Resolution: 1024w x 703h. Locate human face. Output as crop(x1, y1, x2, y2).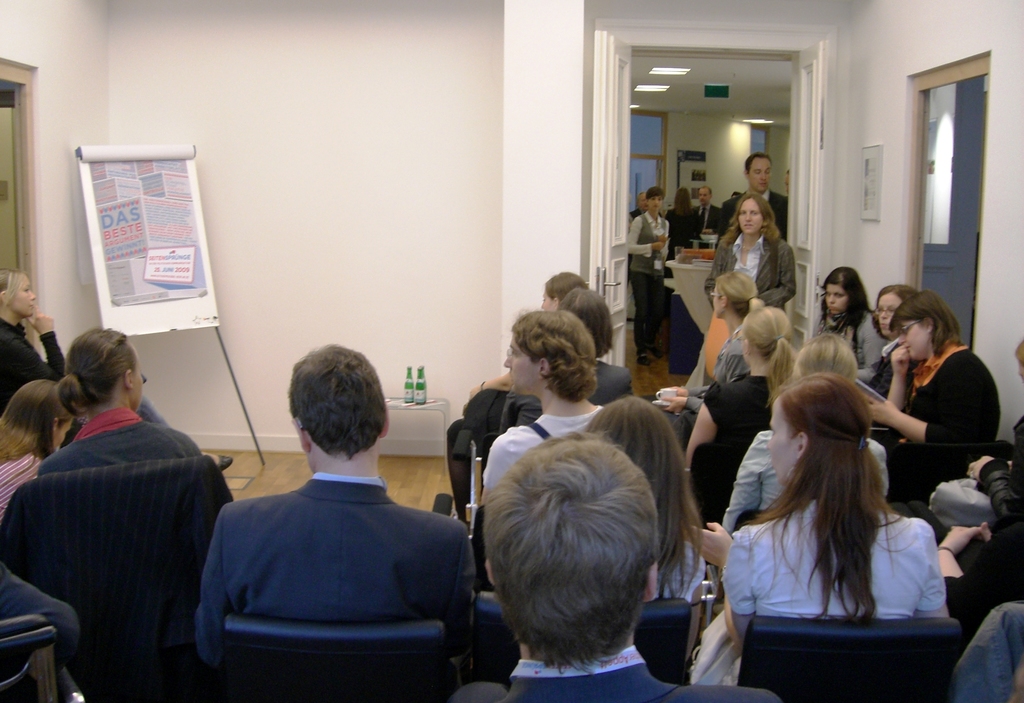
crop(748, 156, 772, 191).
